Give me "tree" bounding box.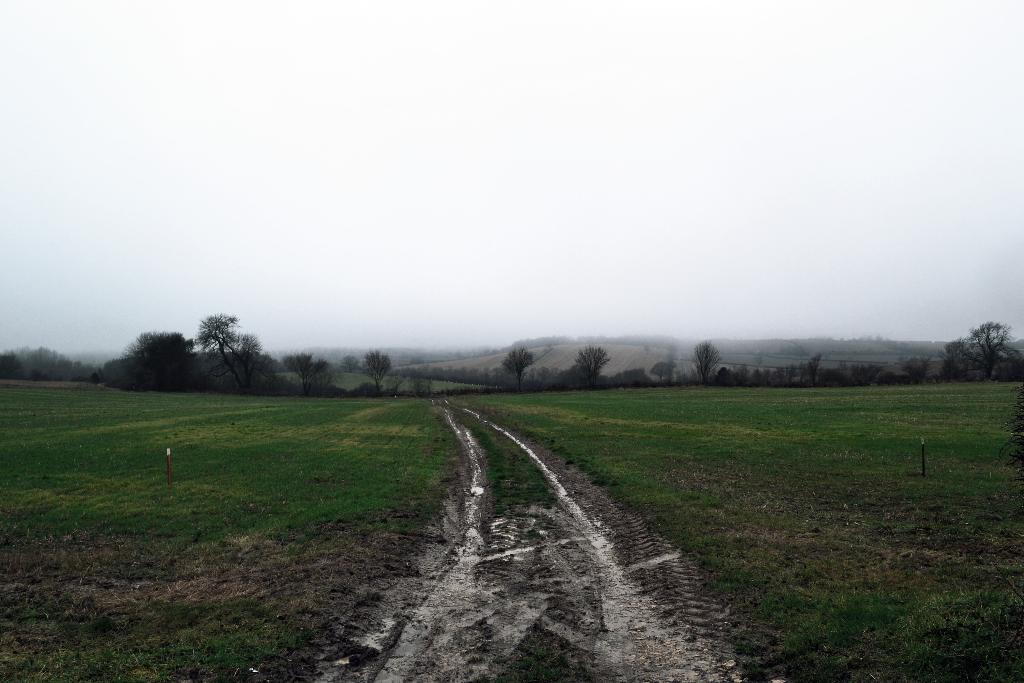
356/349/392/388.
